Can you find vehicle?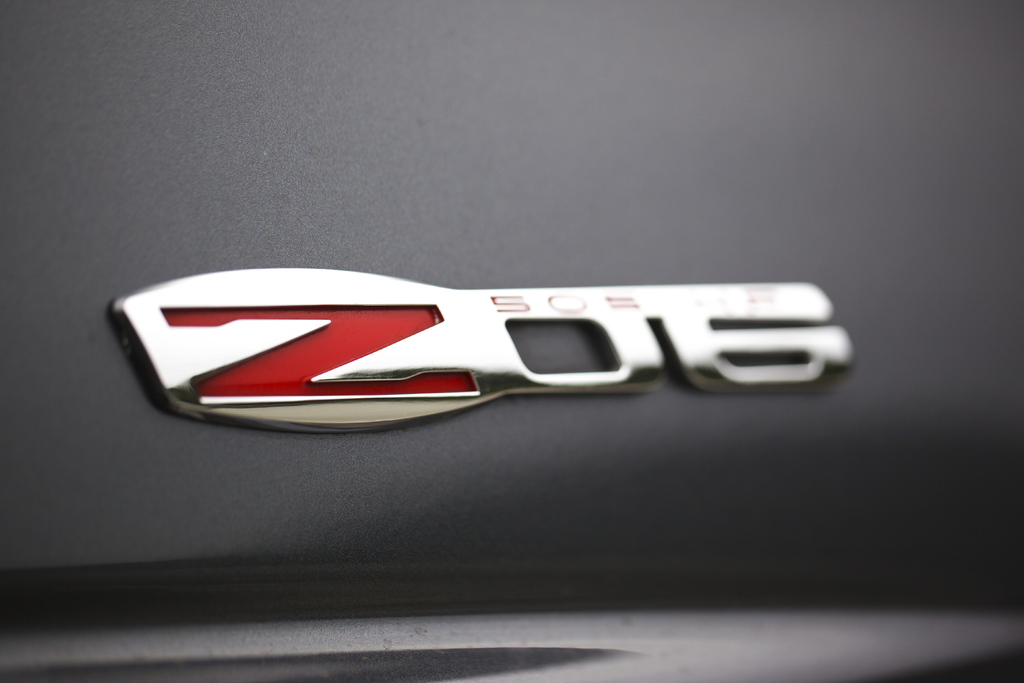
Yes, bounding box: crop(0, 0, 1023, 682).
